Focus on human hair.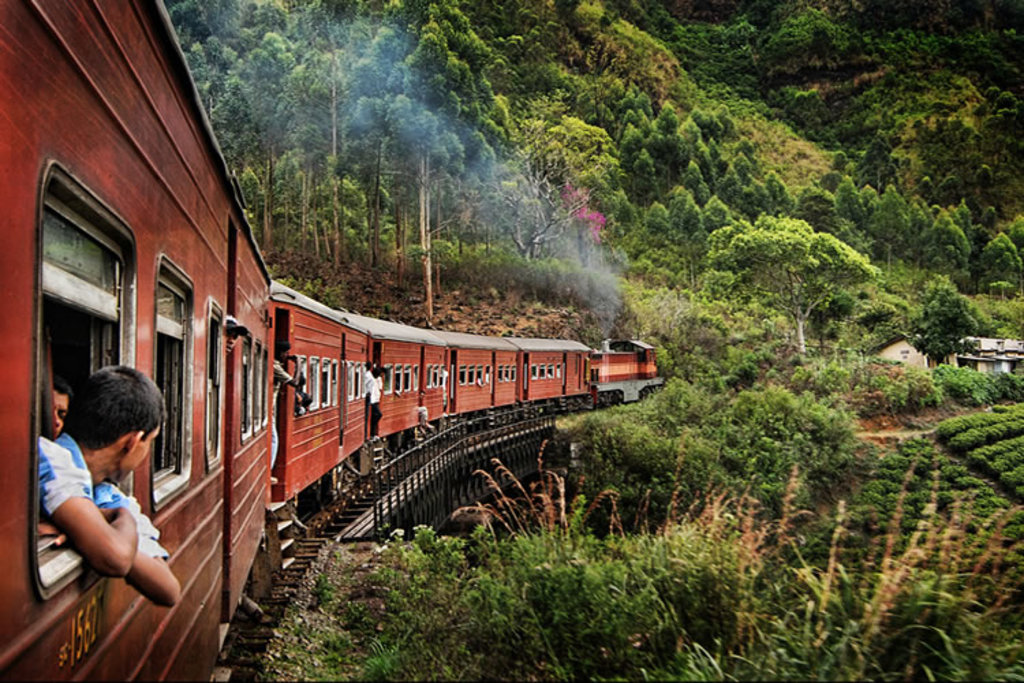
Focused at box=[67, 378, 157, 464].
